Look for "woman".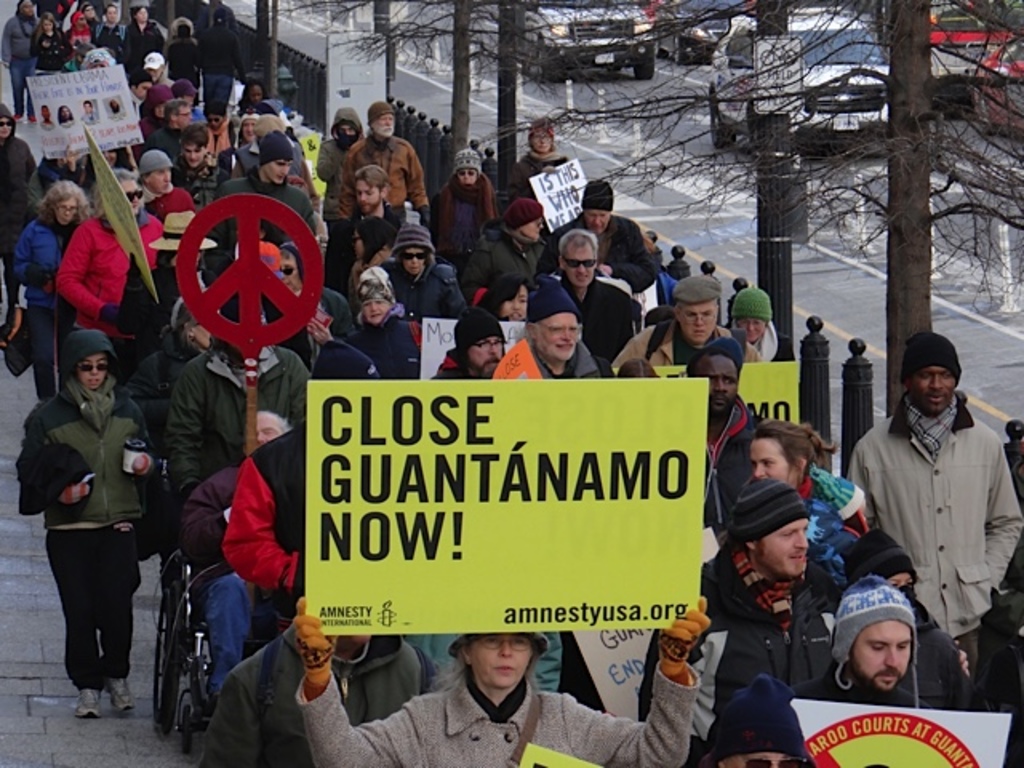
Found: 61/0/96/45.
